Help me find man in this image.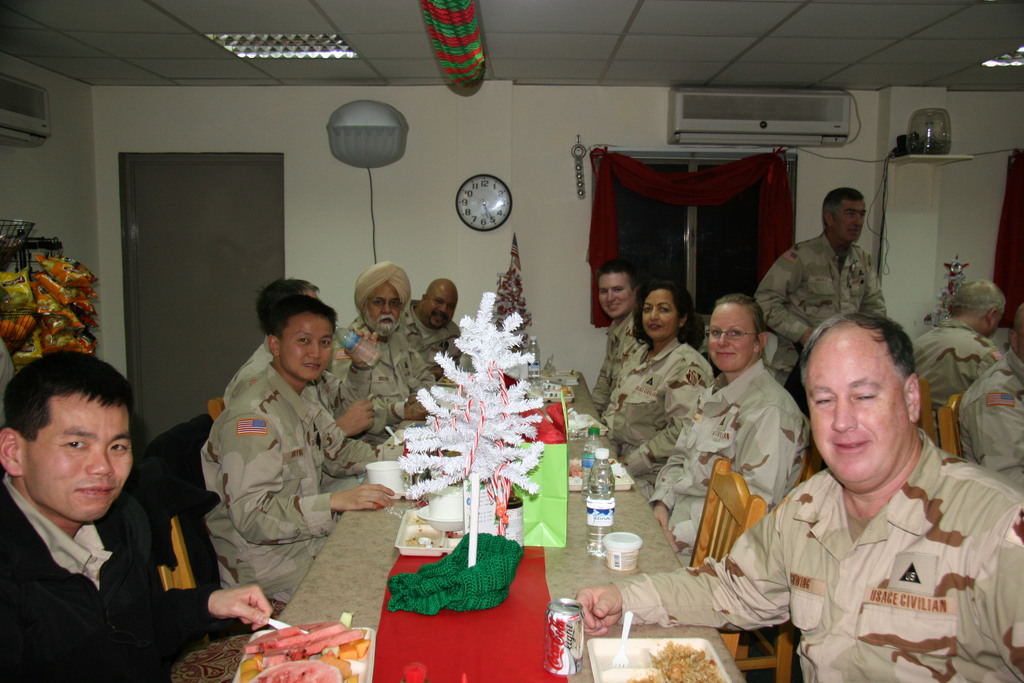
Found it: bbox=[750, 185, 889, 390].
